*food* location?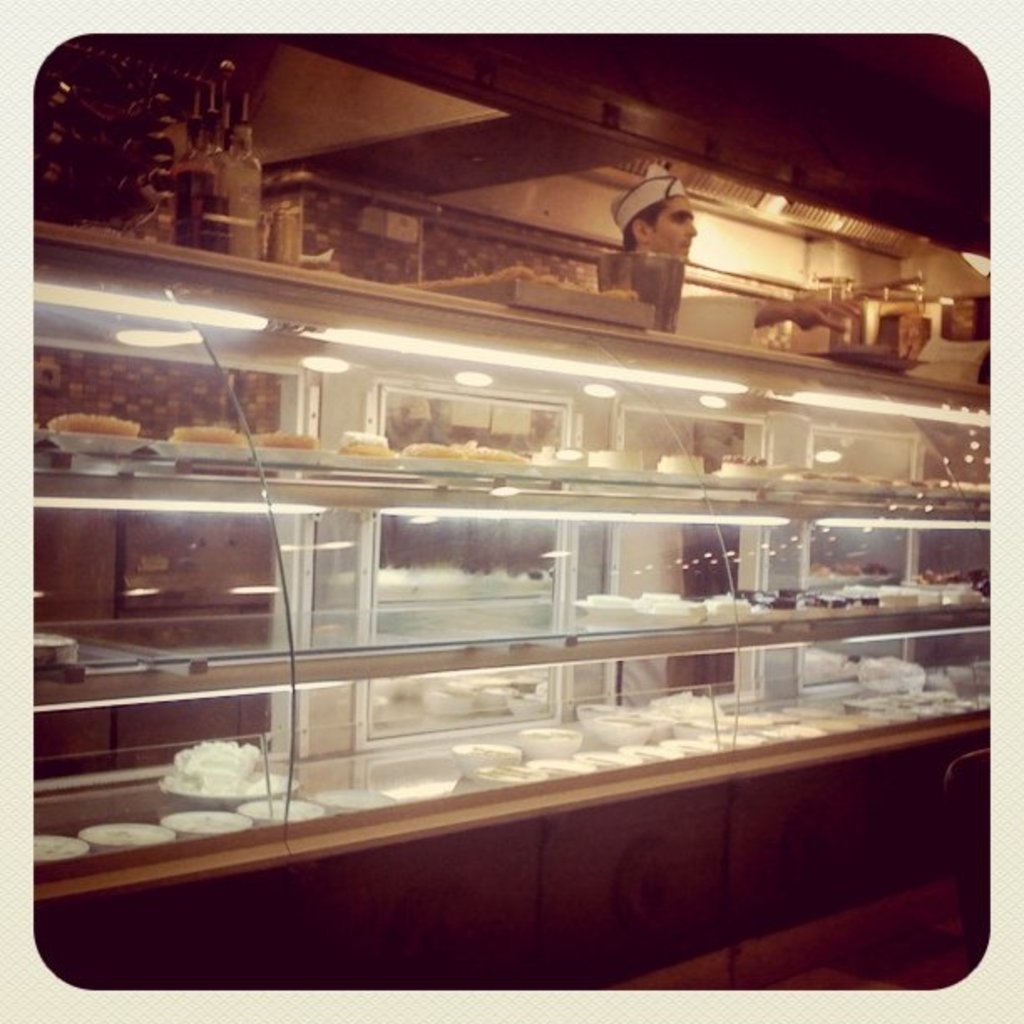
box=[33, 833, 79, 862]
